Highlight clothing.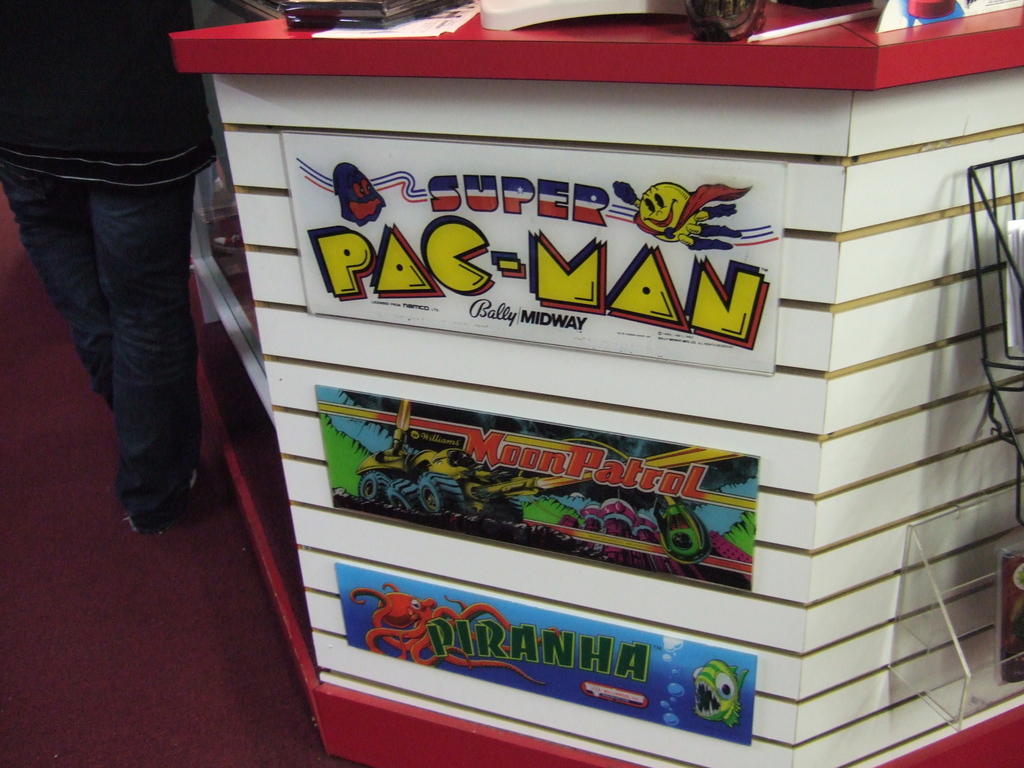
Highlighted region: detection(0, 0, 213, 540).
